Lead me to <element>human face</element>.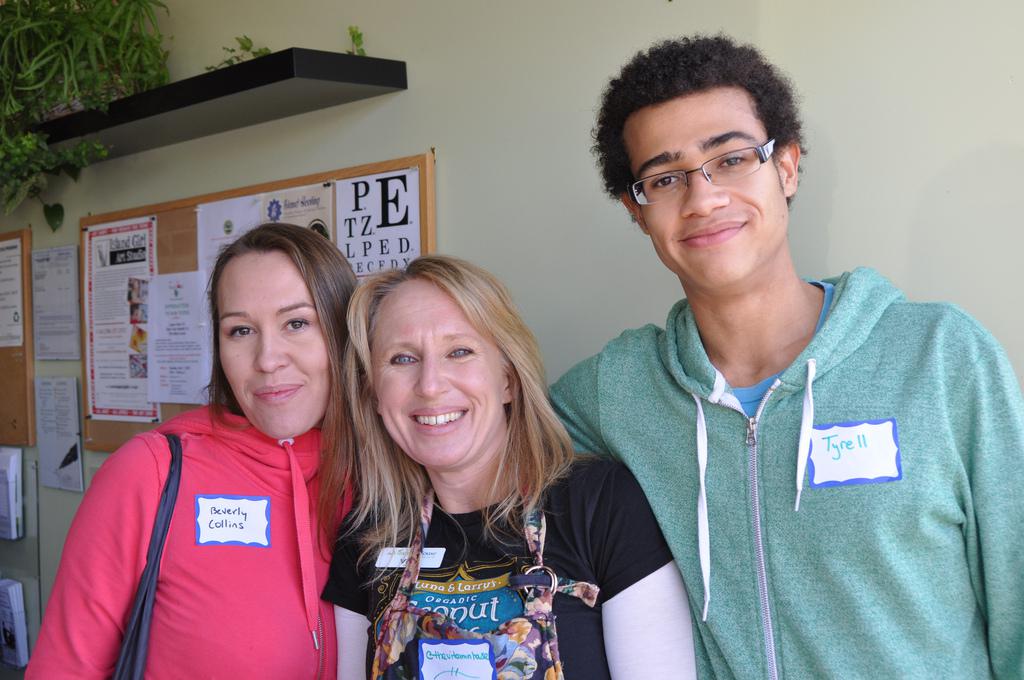
Lead to {"left": 651, "top": 90, "right": 768, "bottom": 289}.
